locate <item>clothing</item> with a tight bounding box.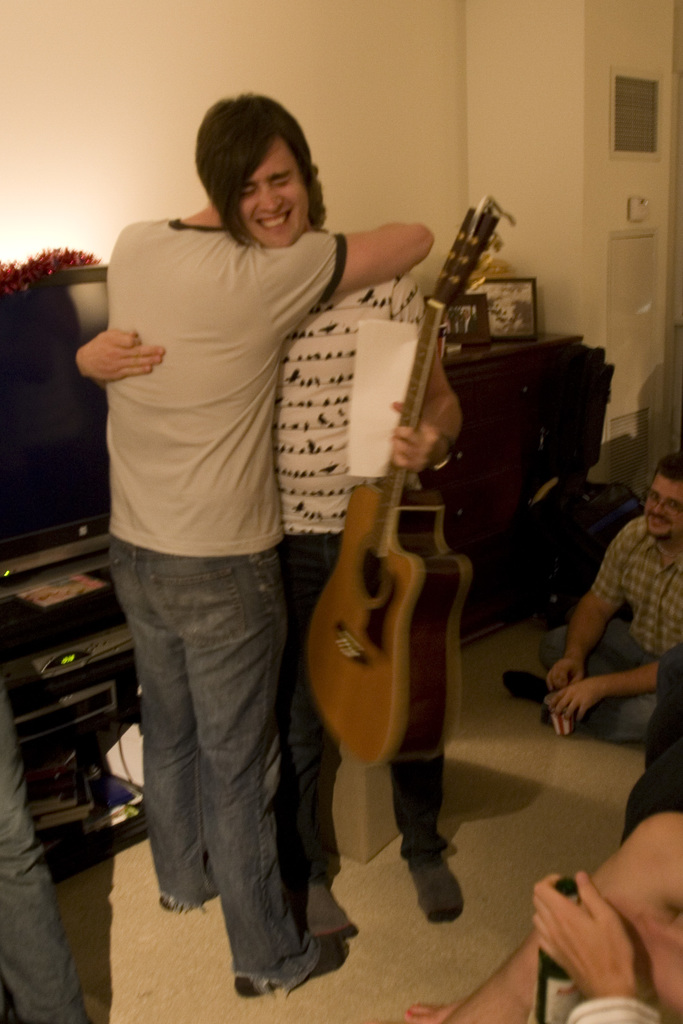
l=535, t=511, r=682, b=742.
